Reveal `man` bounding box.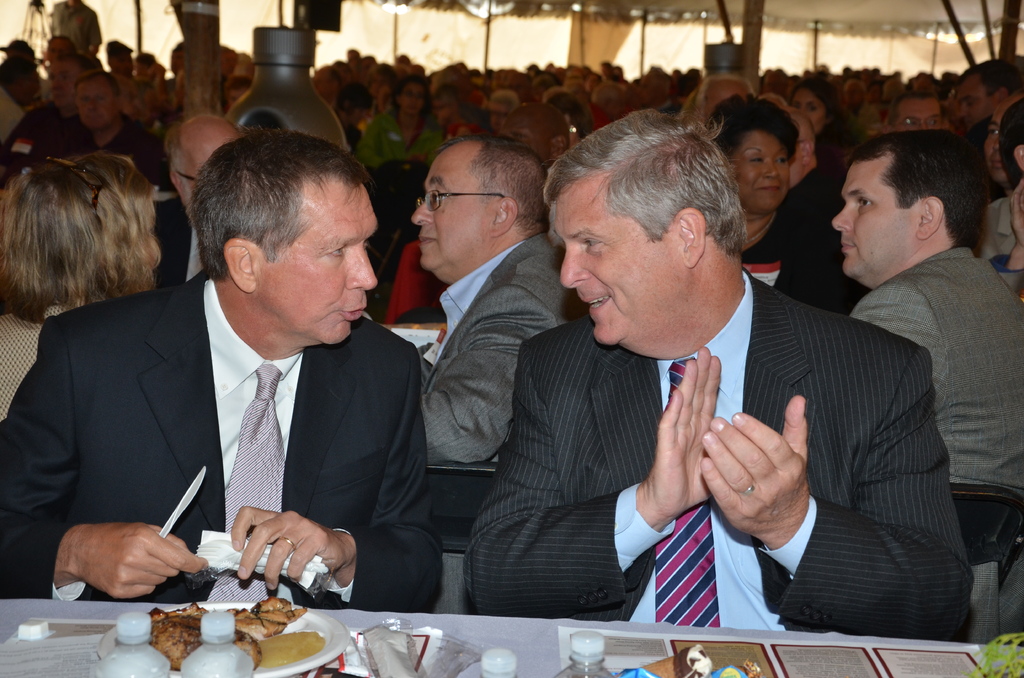
Revealed: (x1=162, y1=110, x2=236, y2=292).
